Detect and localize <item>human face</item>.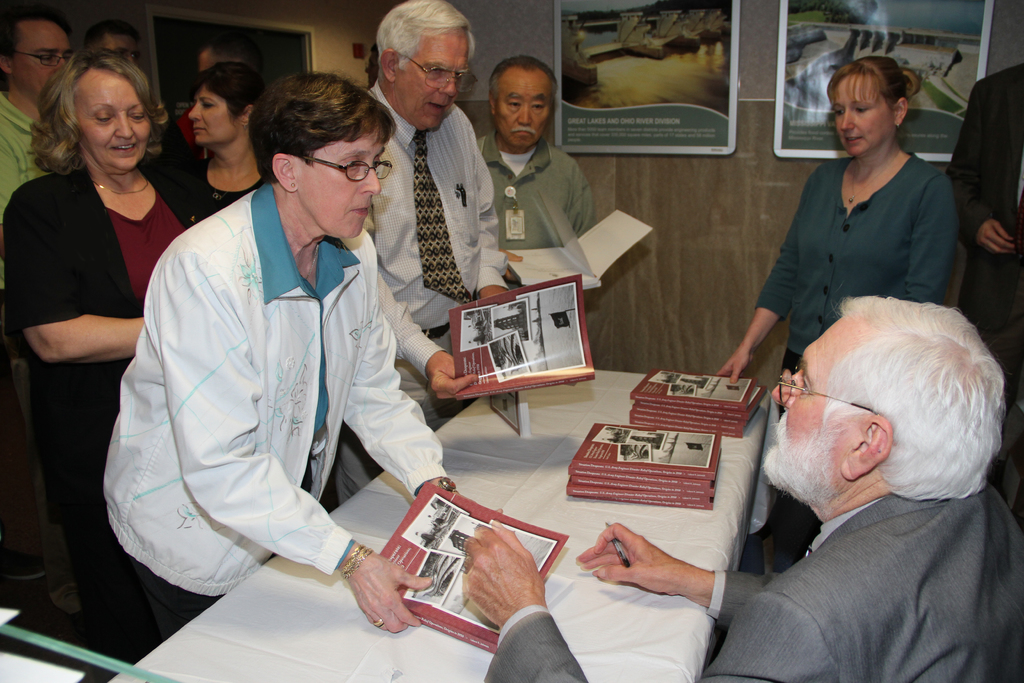
Localized at 107/39/143/67.
